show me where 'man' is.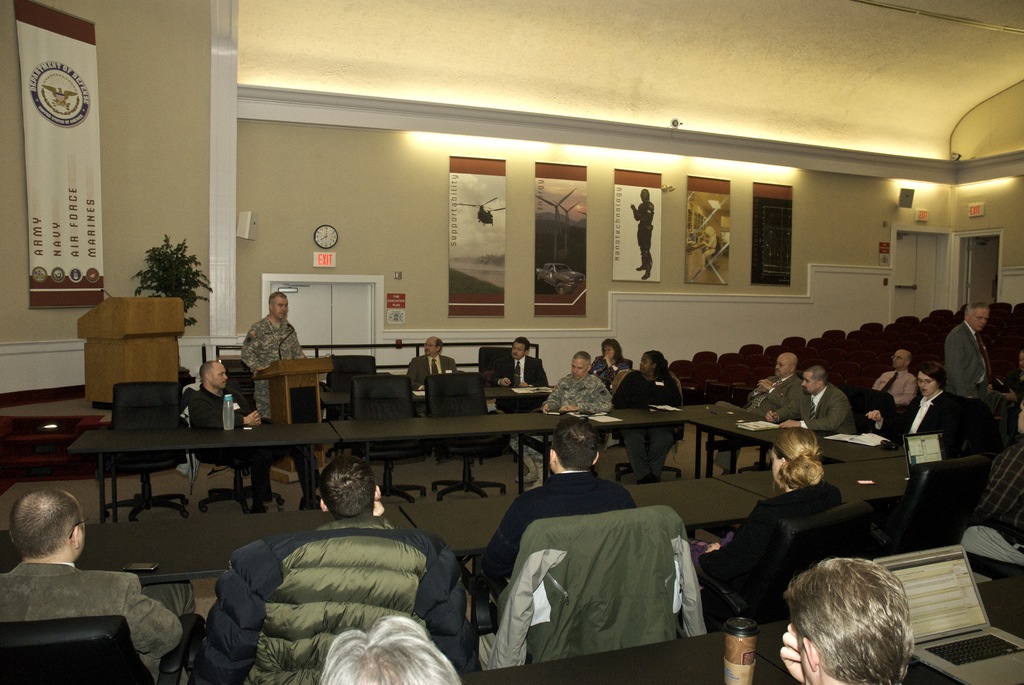
'man' is at [left=321, top=458, right=397, bottom=530].
